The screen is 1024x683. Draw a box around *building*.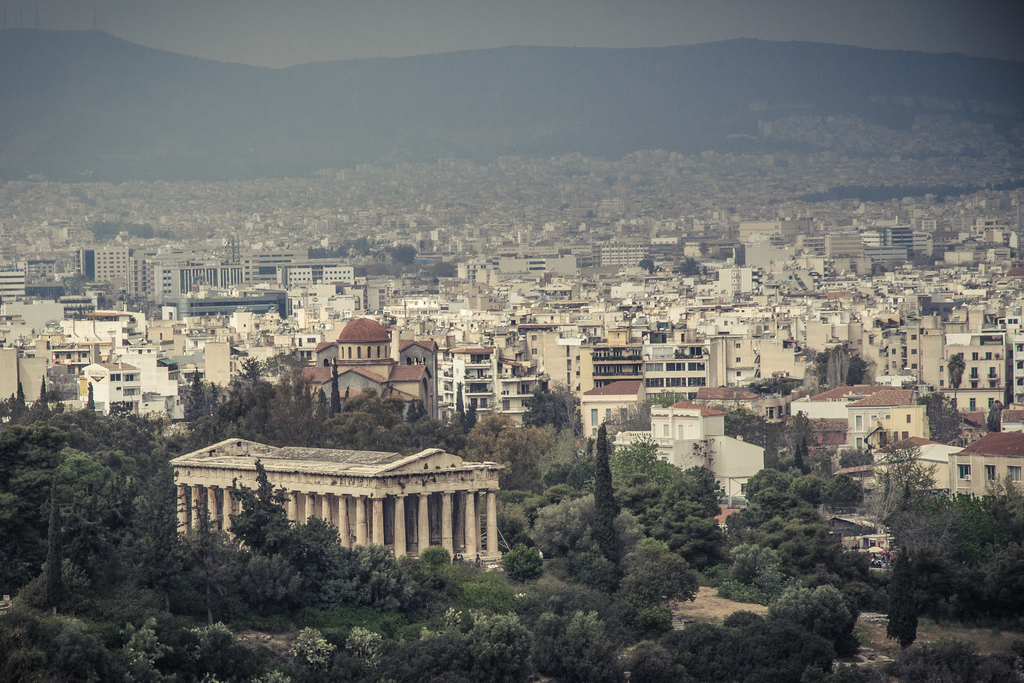
select_region(75, 239, 130, 281).
